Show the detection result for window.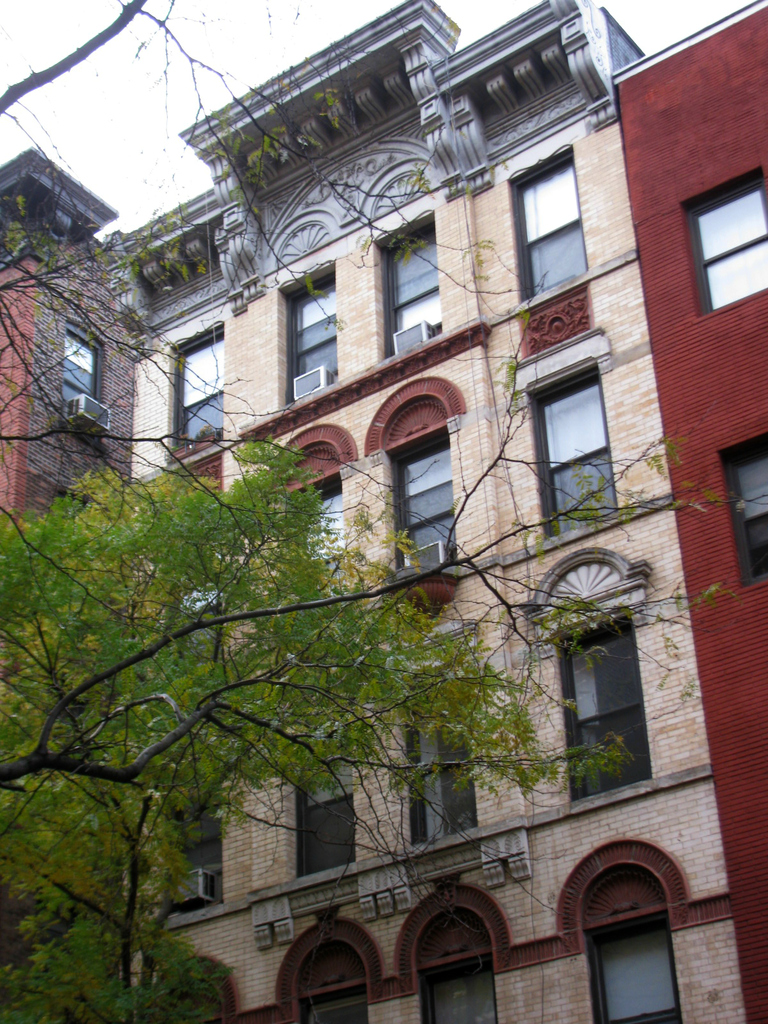
l=674, t=163, r=765, b=316.
